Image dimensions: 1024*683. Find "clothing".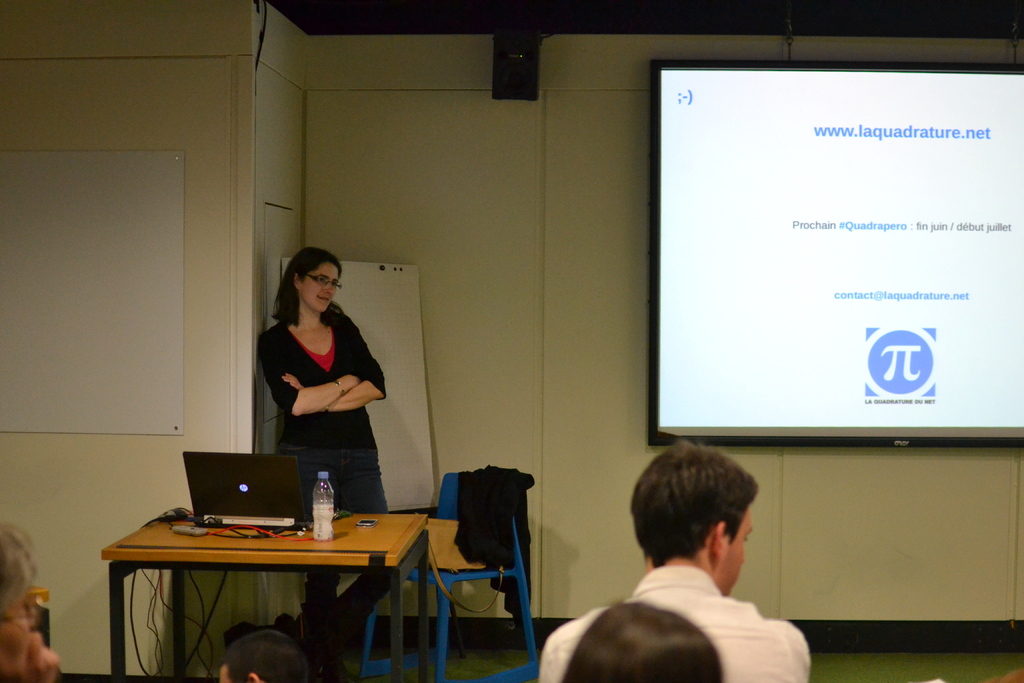
<region>257, 309, 391, 657</region>.
